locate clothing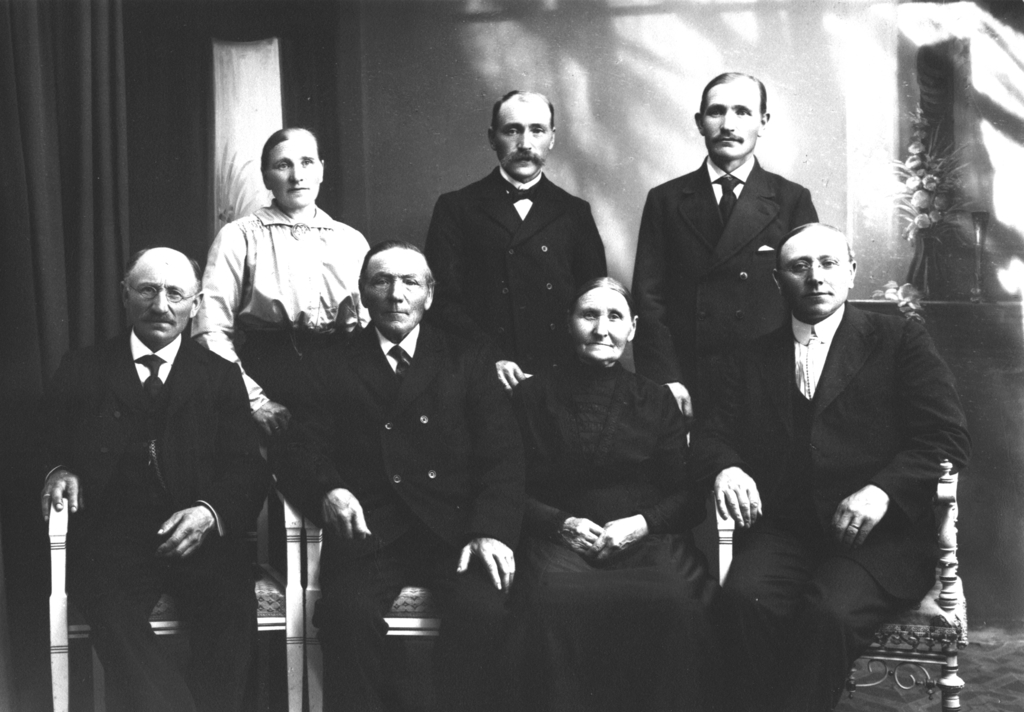
25,326,276,711
